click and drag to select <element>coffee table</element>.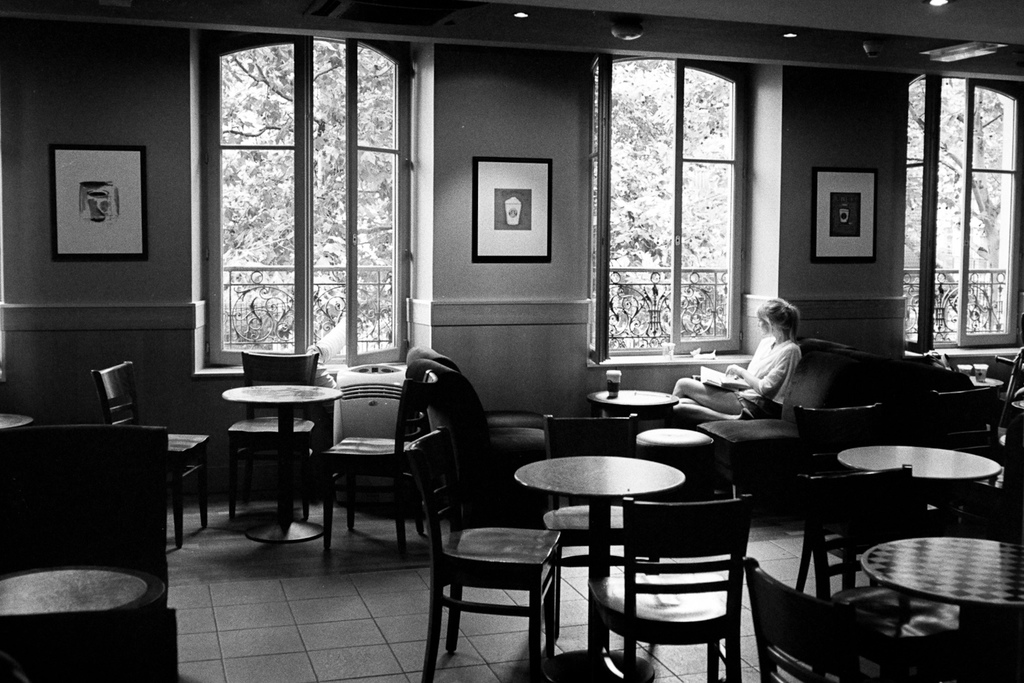
Selection: 634 428 717 477.
